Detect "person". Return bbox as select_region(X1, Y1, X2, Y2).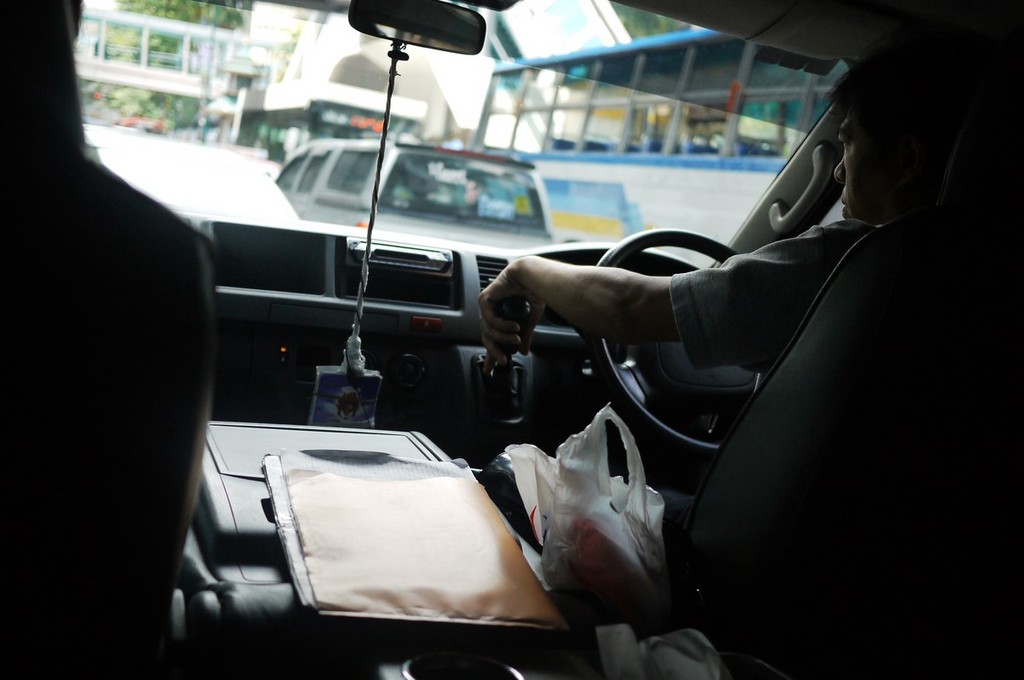
select_region(468, 31, 966, 383).
